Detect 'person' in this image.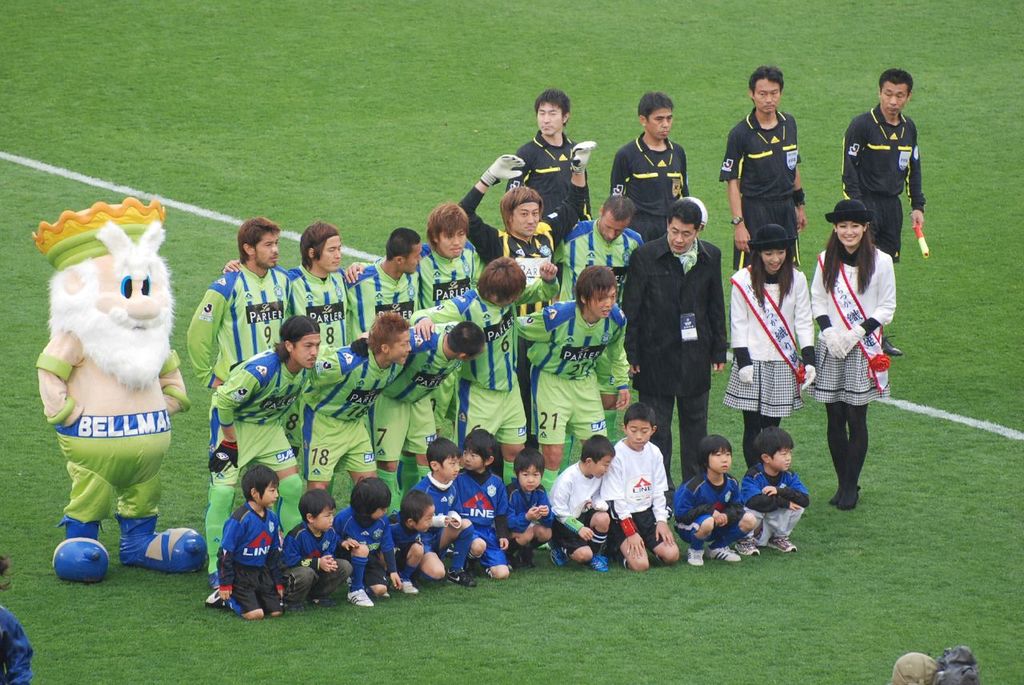
Detection: left=203, top=463, right=289, bottom=620.
